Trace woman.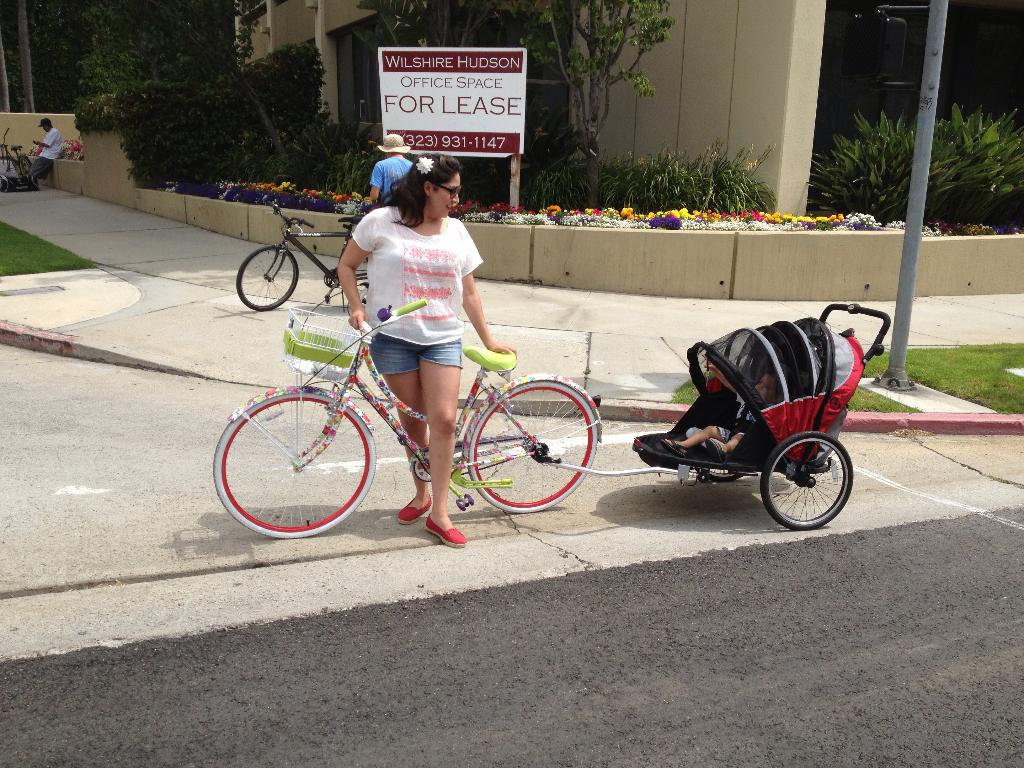
Traced to {"left": 330, "top": 167, "right": 516, "bottom": 490}.
